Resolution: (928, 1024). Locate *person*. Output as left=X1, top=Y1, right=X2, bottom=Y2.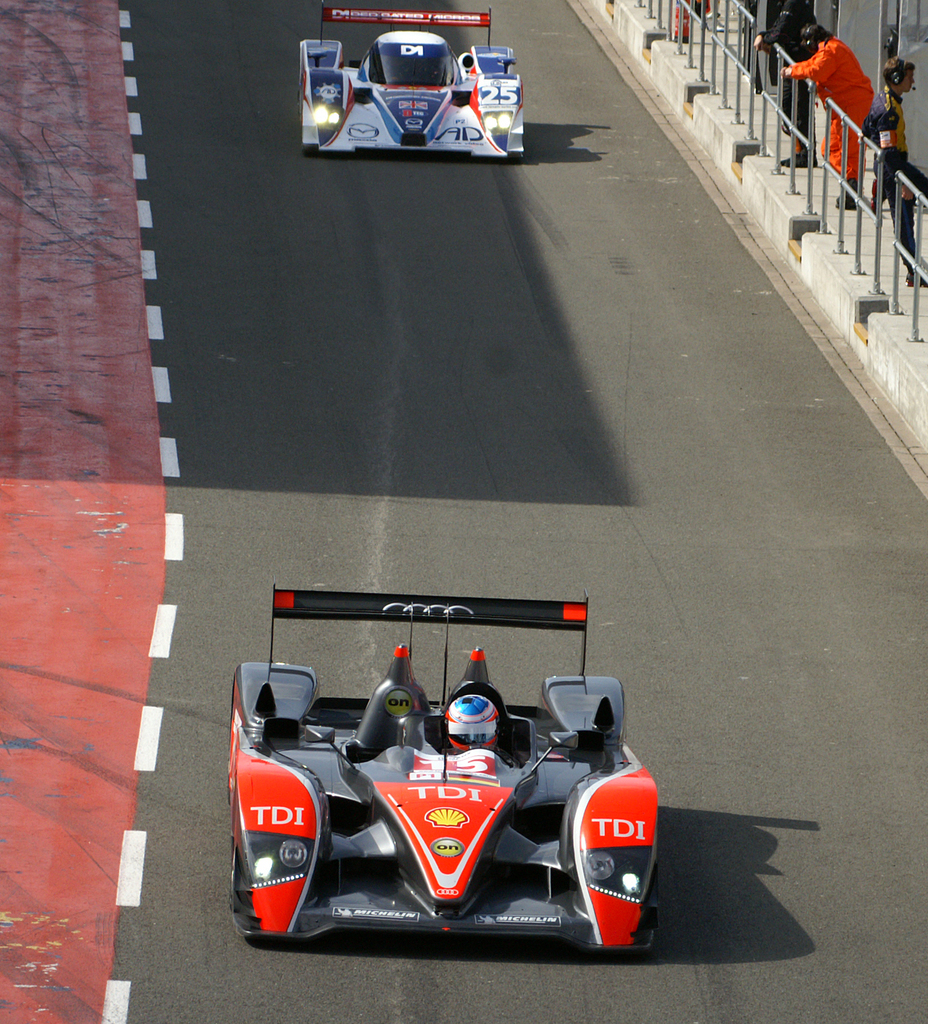
left=863, top=57, right=927, bottom=283.
